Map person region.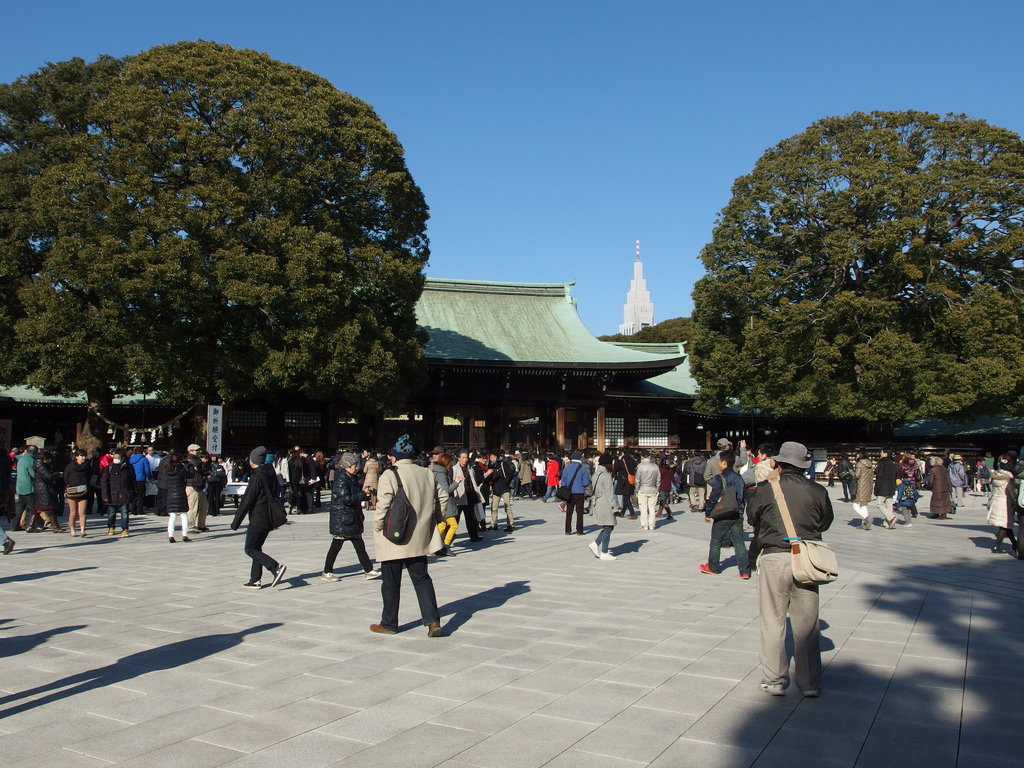
Mapped to bbox=(872, 447, 900, 528).
